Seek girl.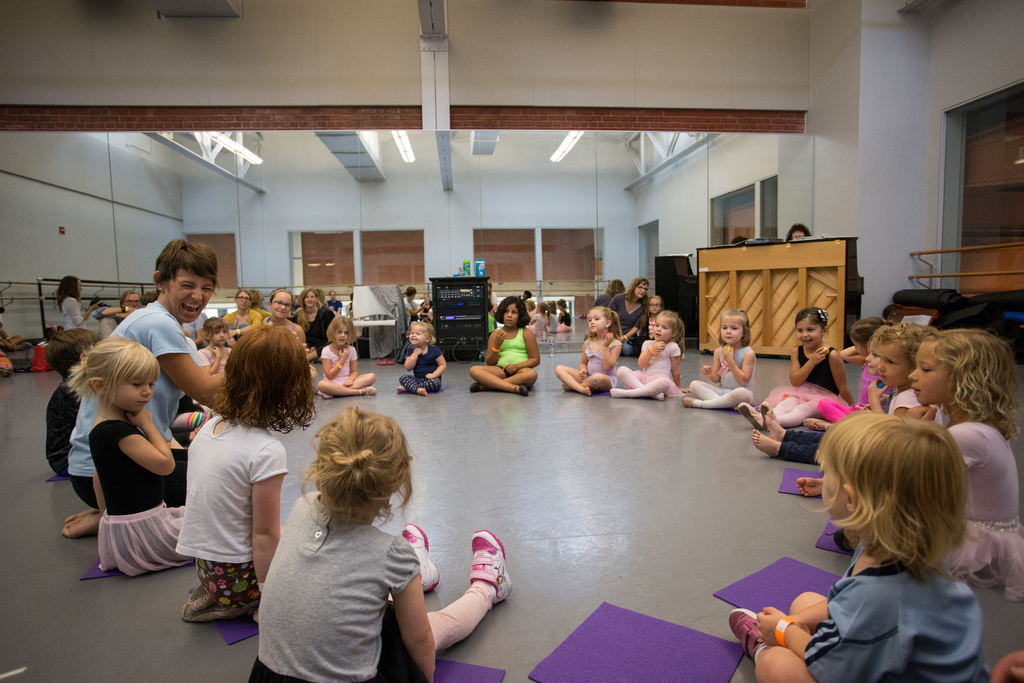
region(56, 273, 101, 357).
